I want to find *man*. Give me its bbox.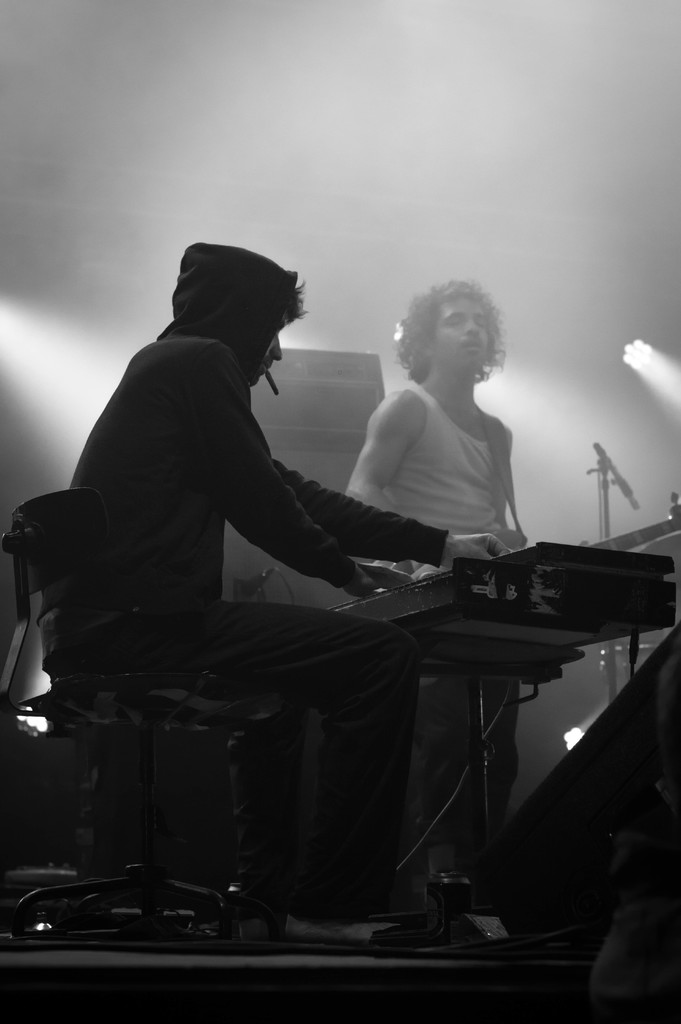
28/228/479/930.
